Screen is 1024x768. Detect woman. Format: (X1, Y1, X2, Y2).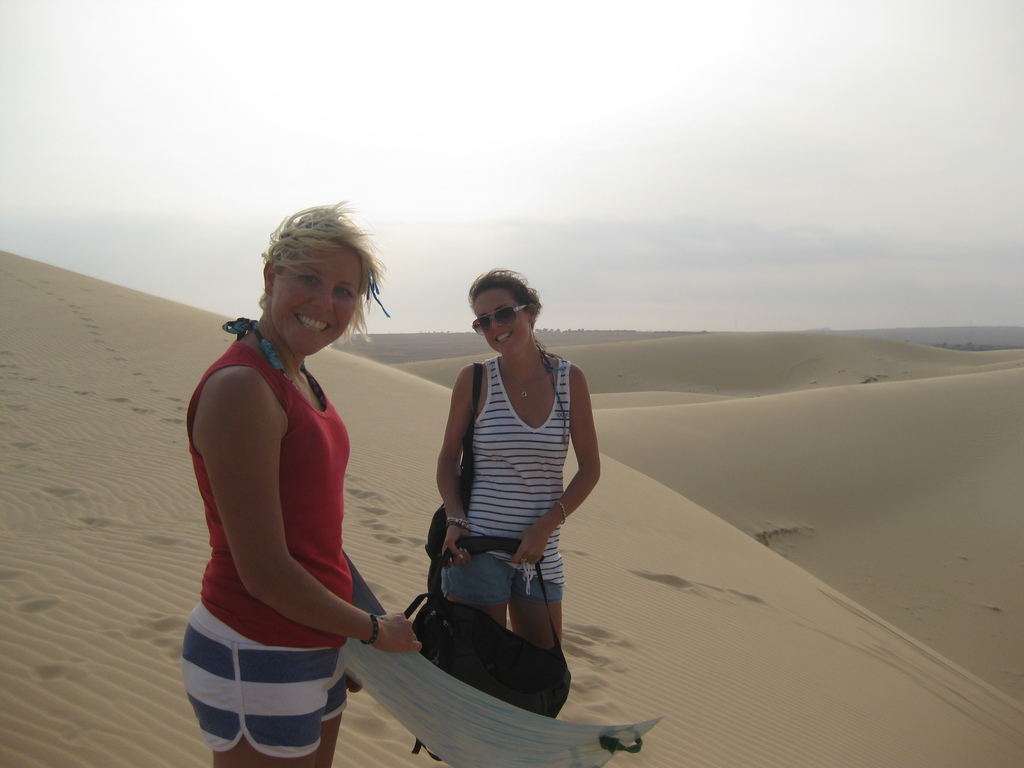
(439, 264, 599, 714).
